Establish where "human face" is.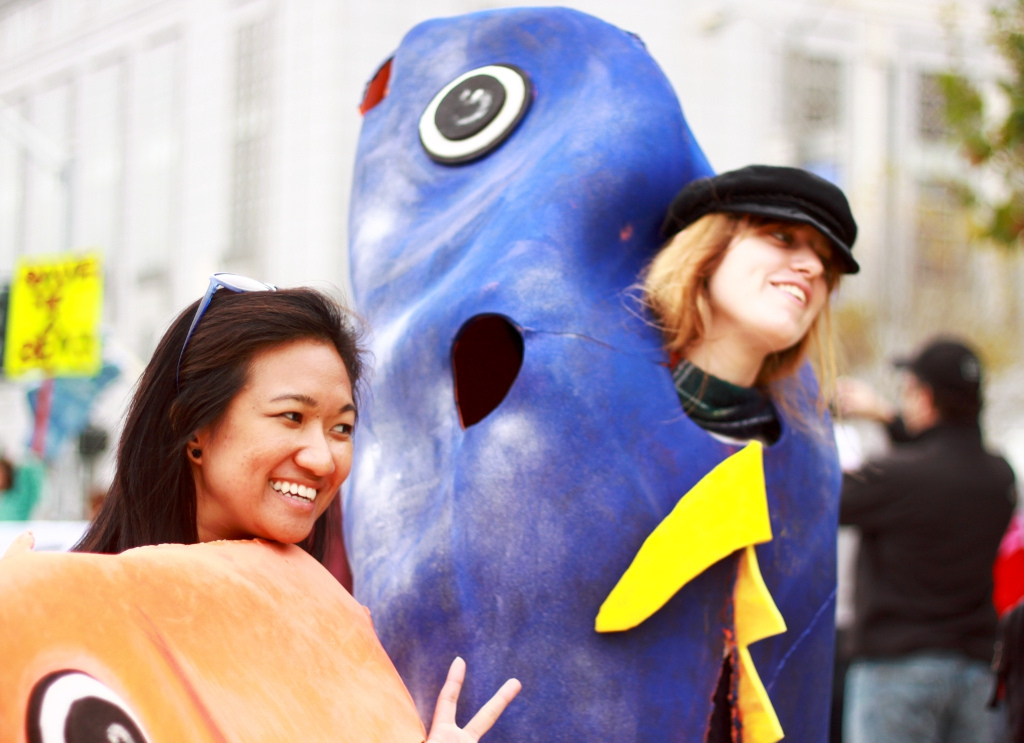
Established at region(202, 334, 349, 545).
